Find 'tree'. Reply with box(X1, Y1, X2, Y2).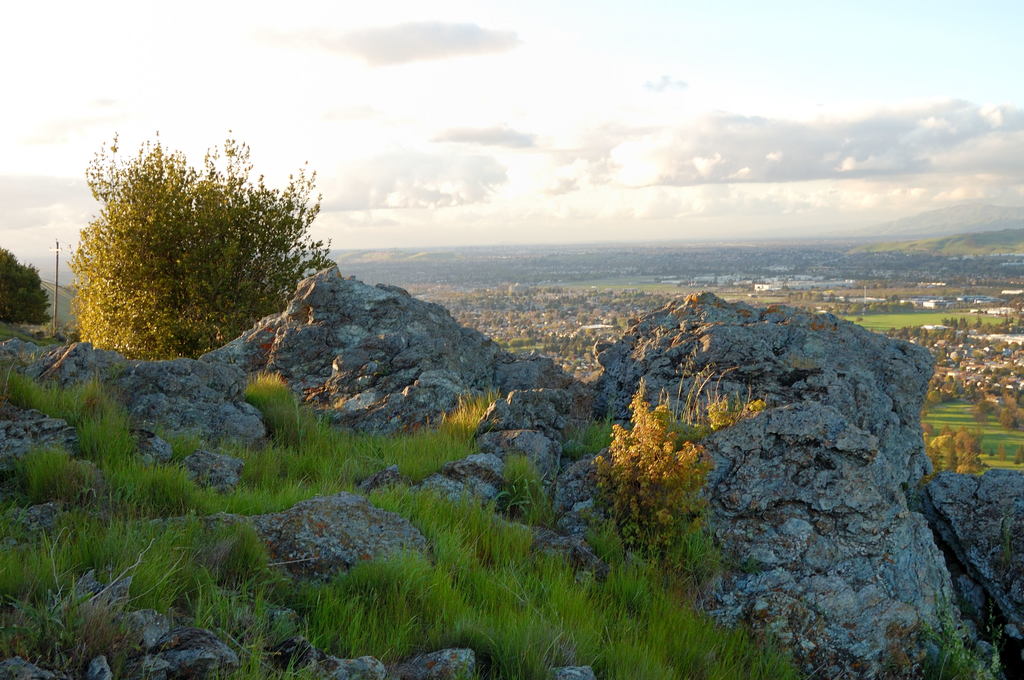
box(972, 348, 987, 361).
